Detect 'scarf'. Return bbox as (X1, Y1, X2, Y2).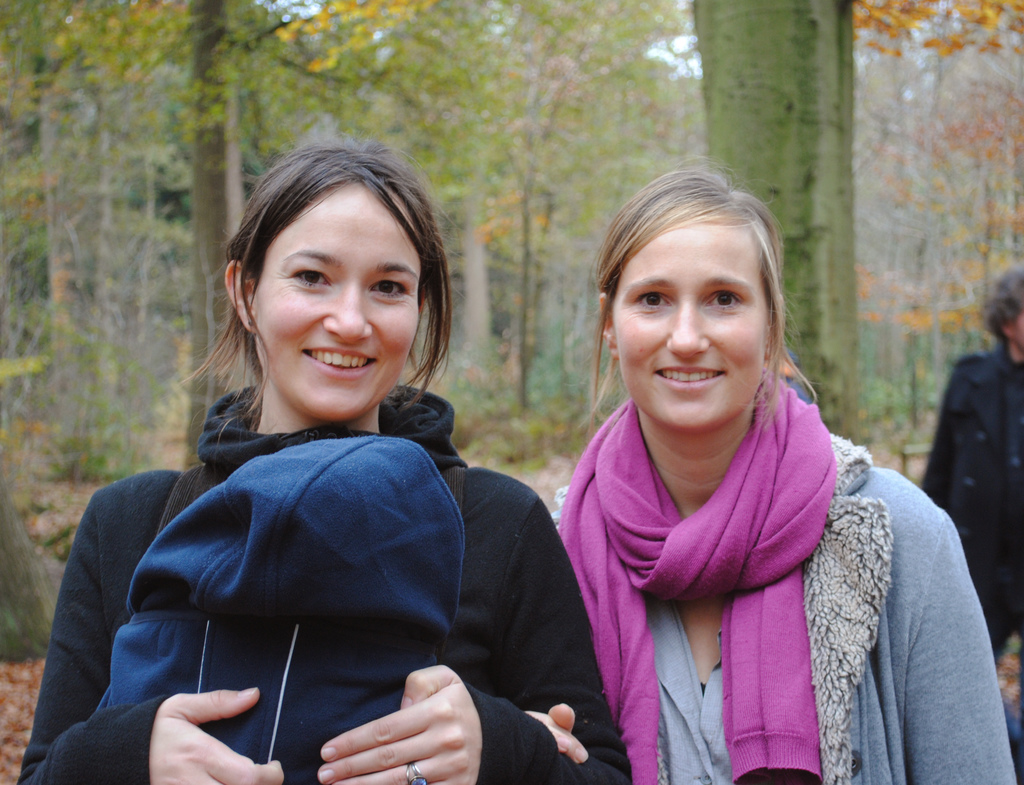
(552, 363, 840, 784).
